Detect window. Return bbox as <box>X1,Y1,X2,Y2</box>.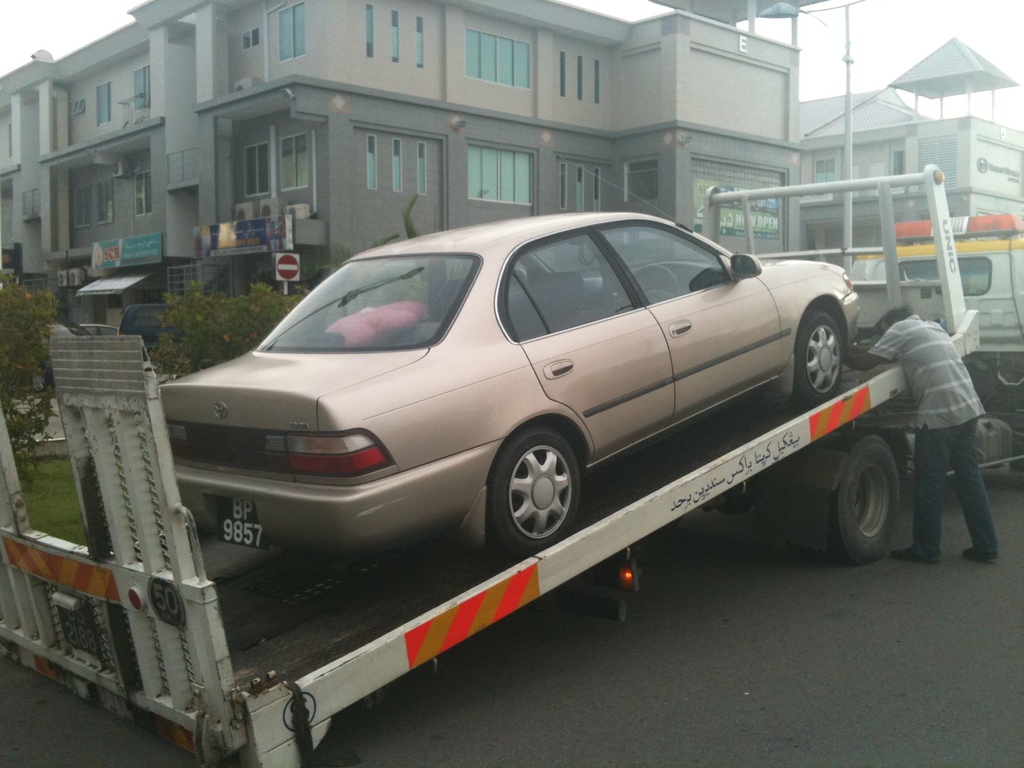
<box>599,221,733,308</box>.
